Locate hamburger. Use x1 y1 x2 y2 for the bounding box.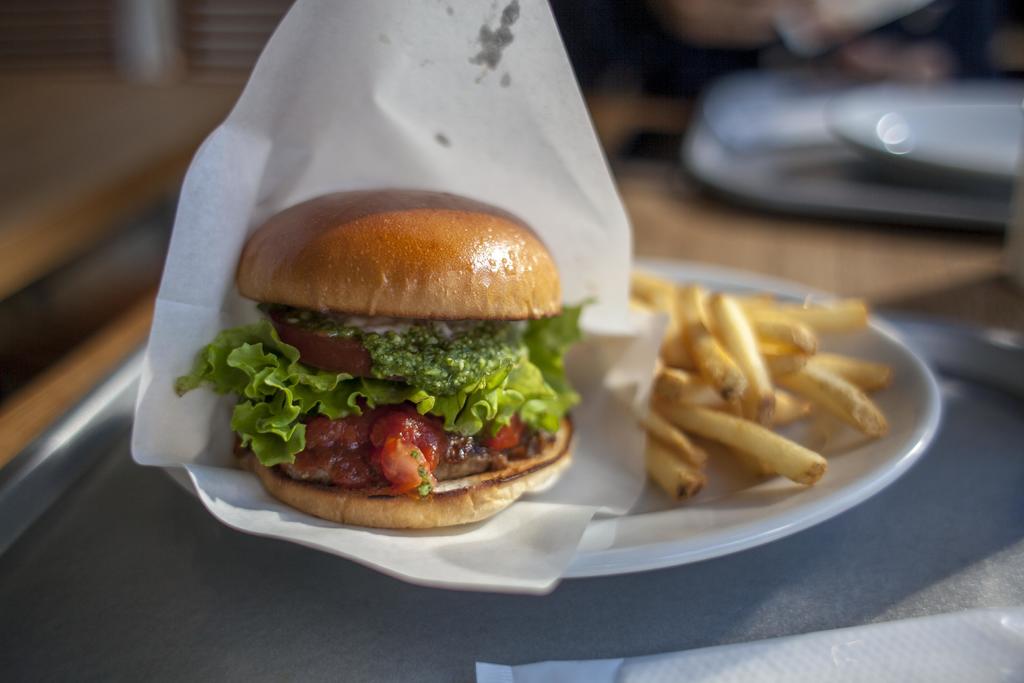
177 188 598 530.
